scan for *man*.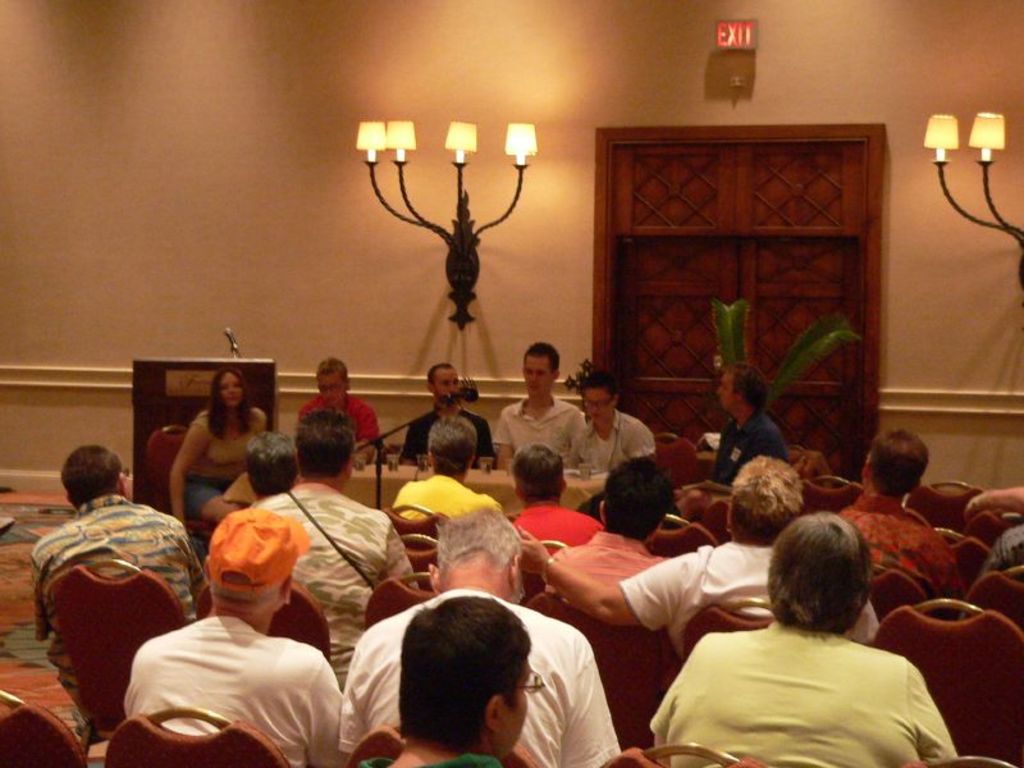
Scan result: bbox=(255, 408, 428, 677).
